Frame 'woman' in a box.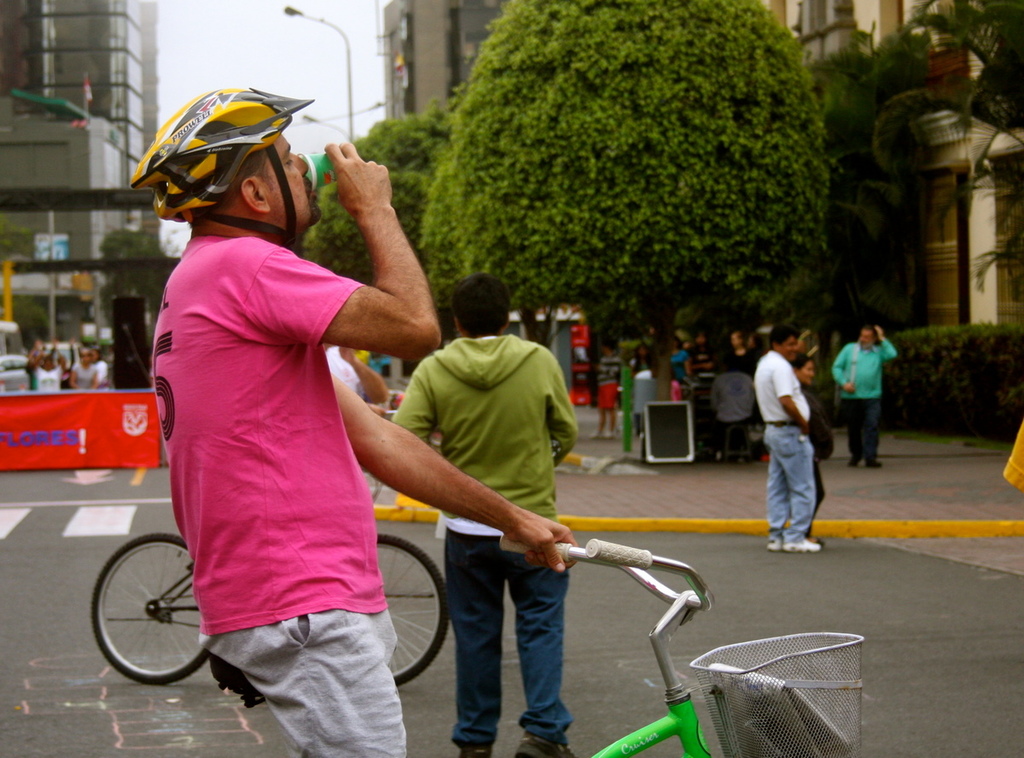
crop(787, 352, 835, 546).
